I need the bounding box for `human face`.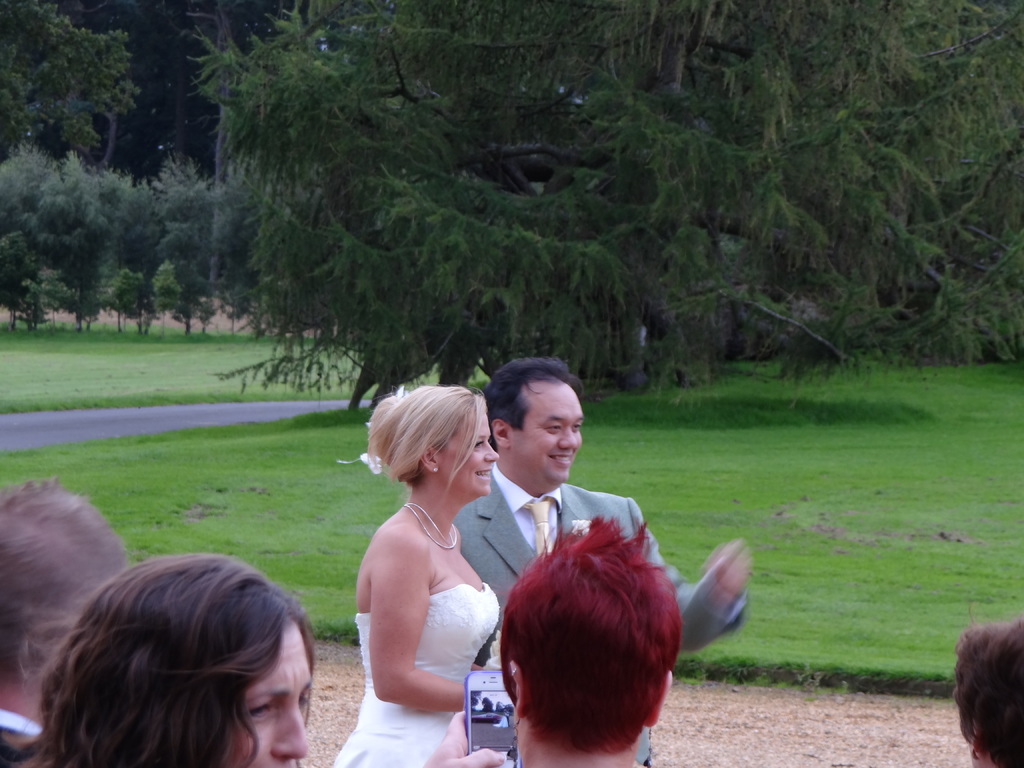
Here it is: [x1=230, y1=627, x2=312, y2=767].
